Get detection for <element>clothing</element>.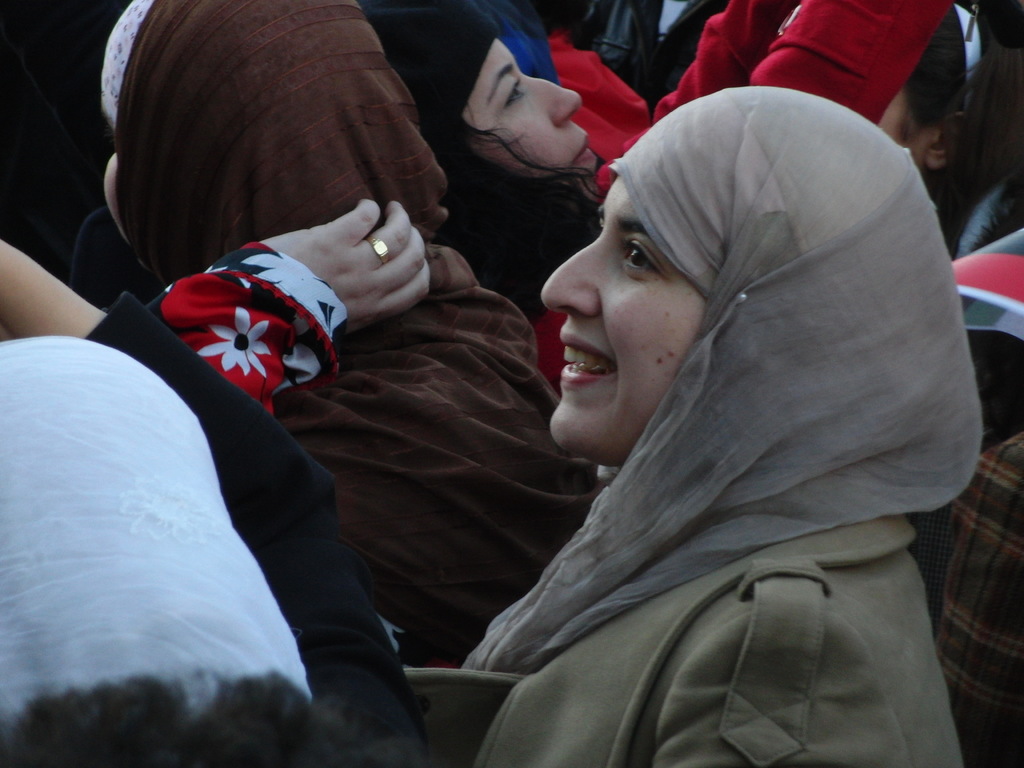
Detection: x1=371, y1=0, x2=955, y2=377.
